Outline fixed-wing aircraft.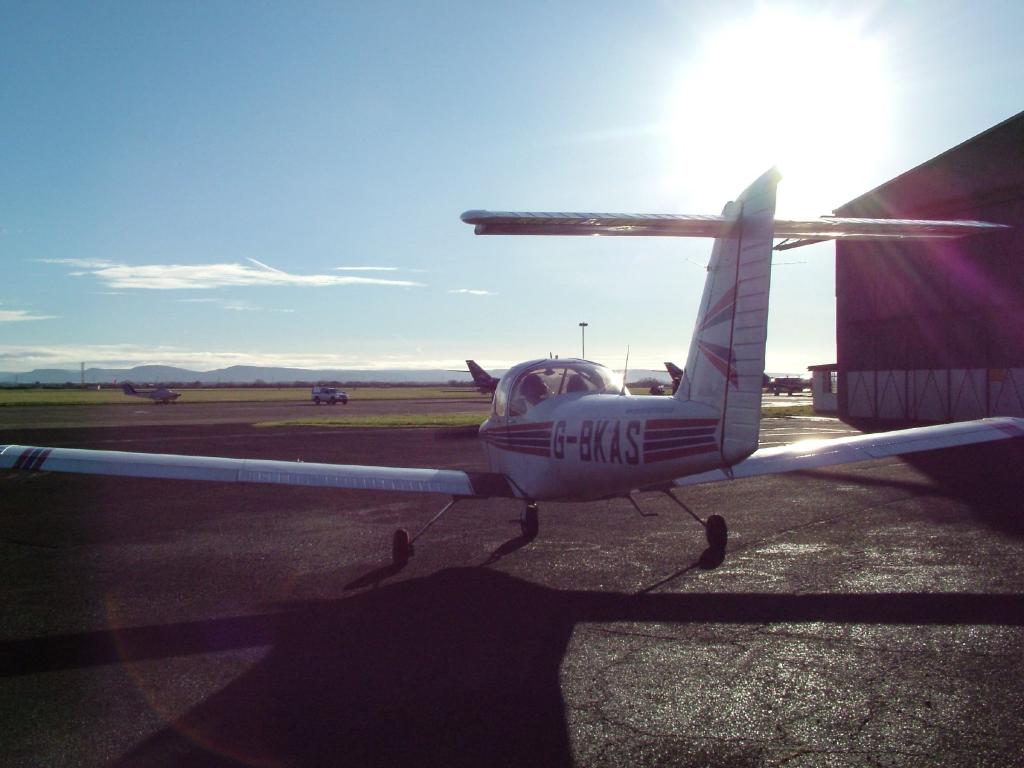
Outline: 119,380,181,409.
